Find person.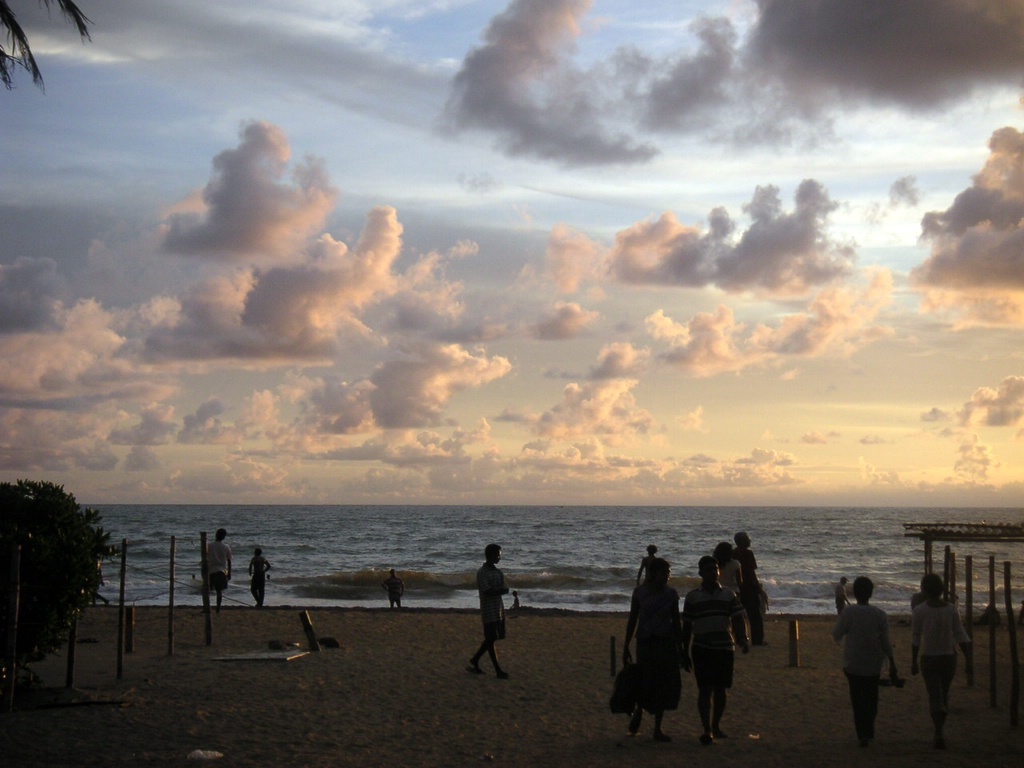
[left=830, top=569, right=849, bottom=616].
